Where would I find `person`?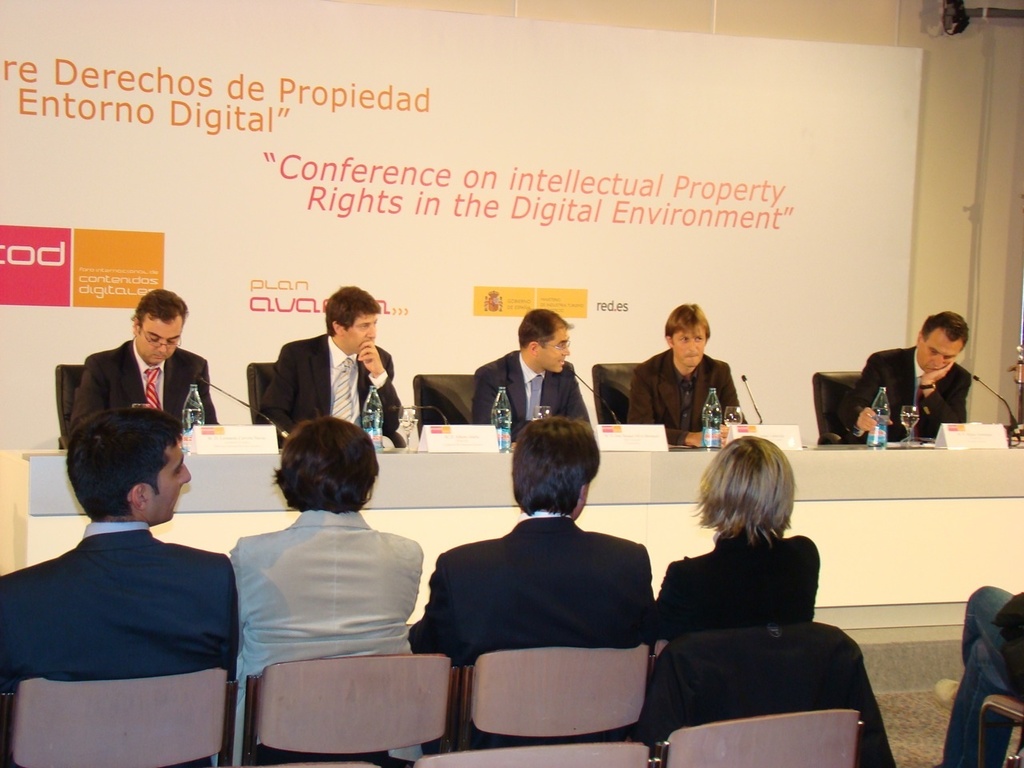
At [468, 306, 590, 438].
